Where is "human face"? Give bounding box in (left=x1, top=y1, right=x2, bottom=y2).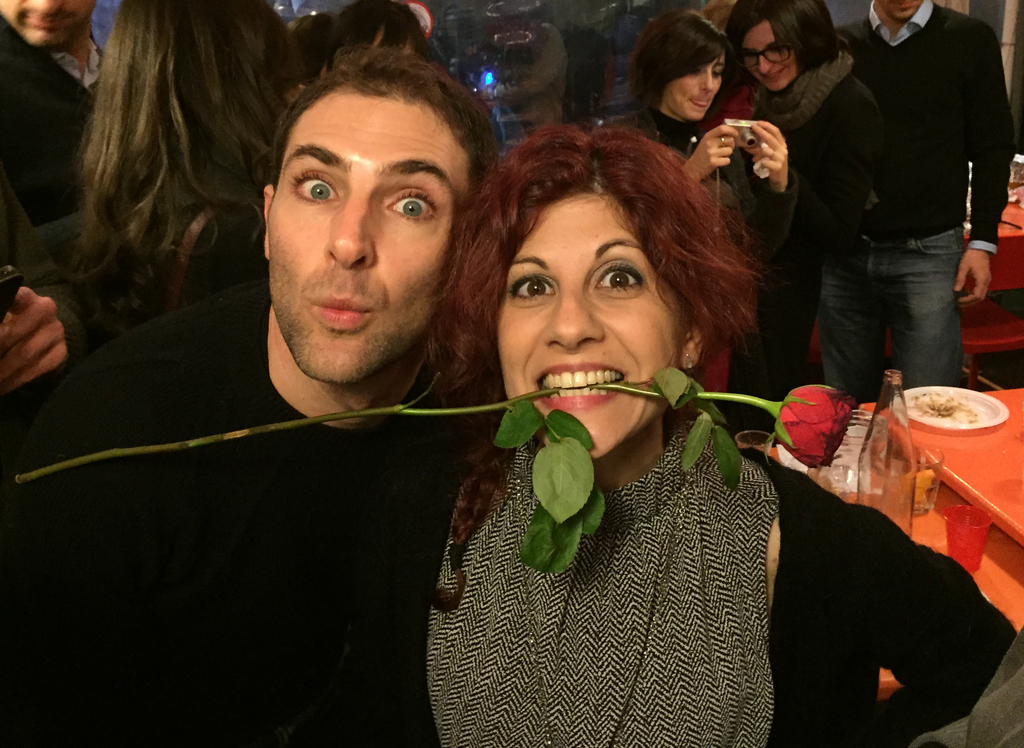
(left=740, top=22, right=801, bottom=94).
